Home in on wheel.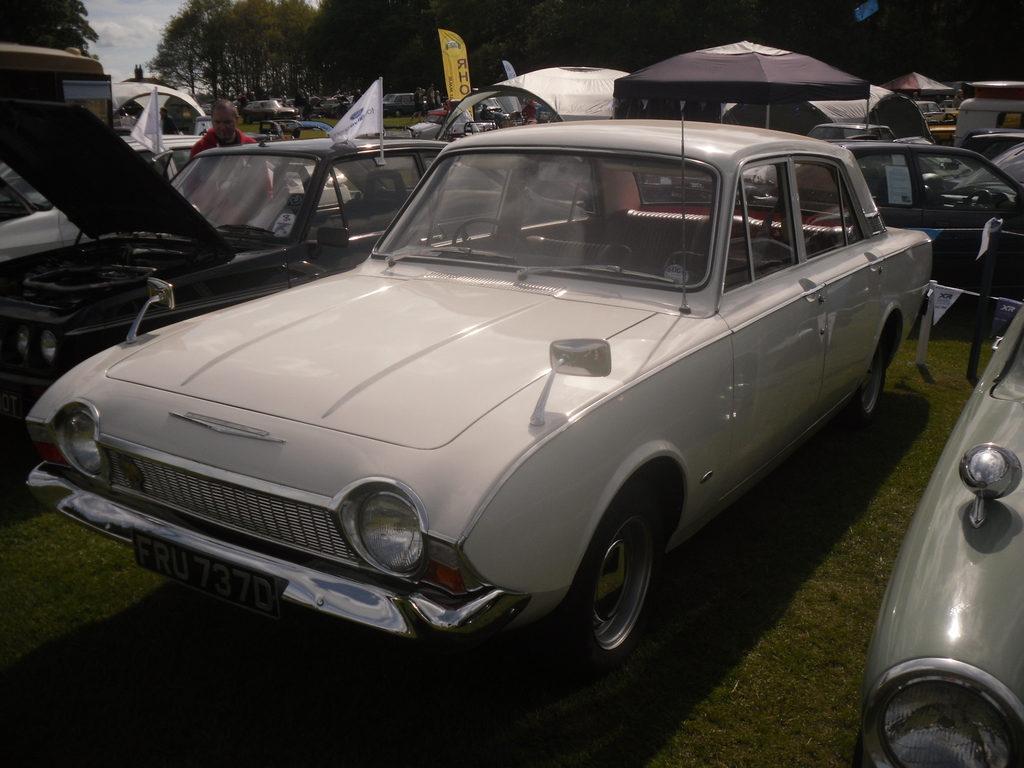
Homed in at 452,214,541,254.
